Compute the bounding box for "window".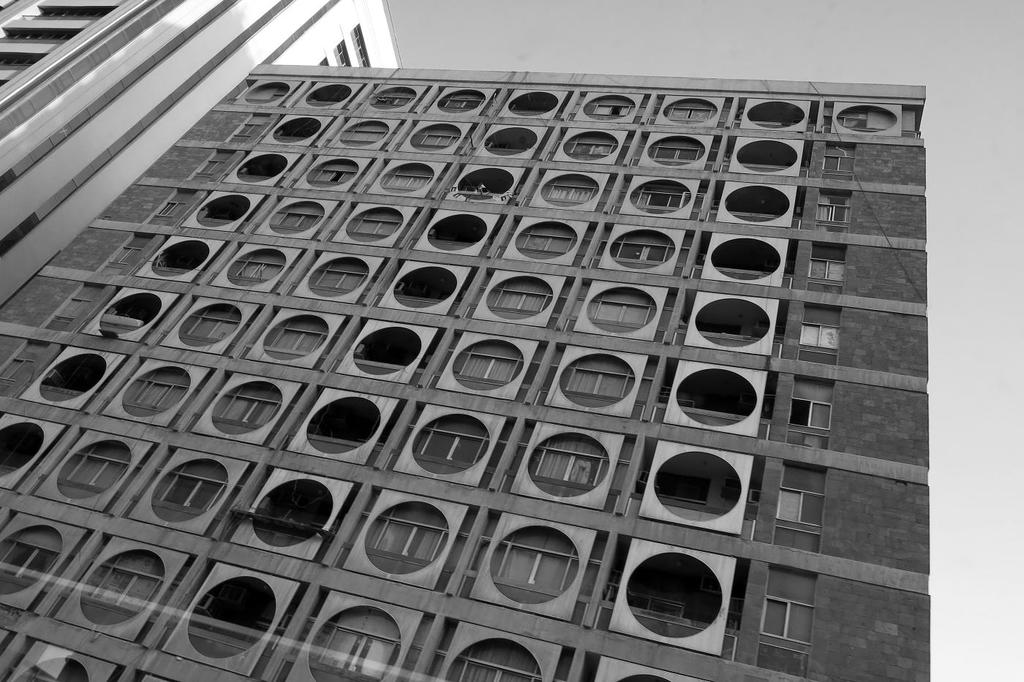
443,95,481,115.
